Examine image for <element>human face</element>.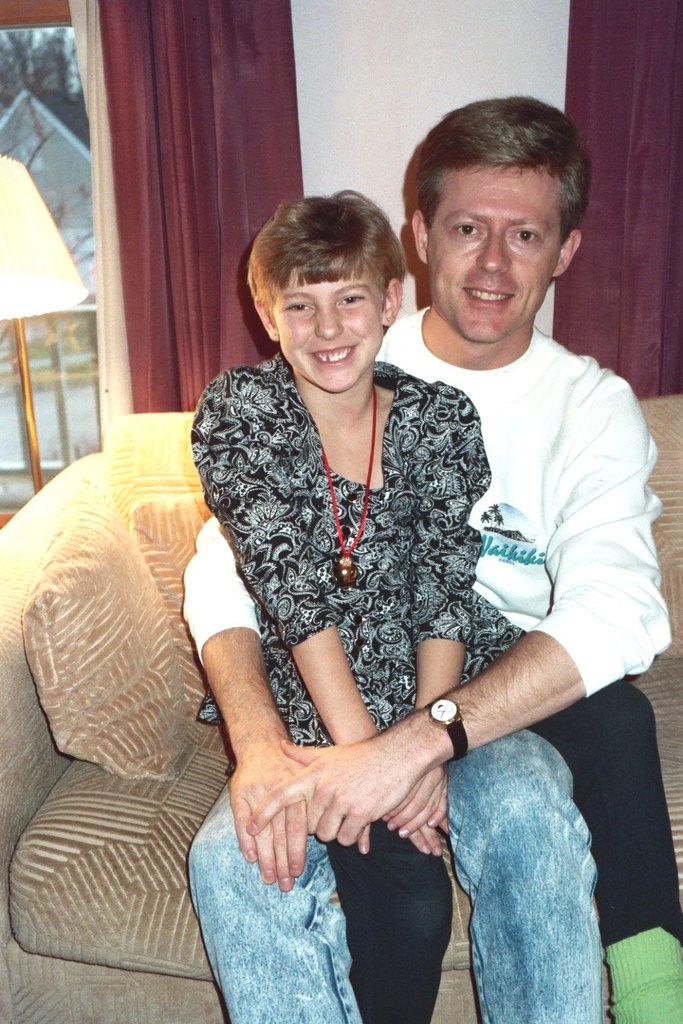
Examination result: box=[432, 163, 566, 342].
